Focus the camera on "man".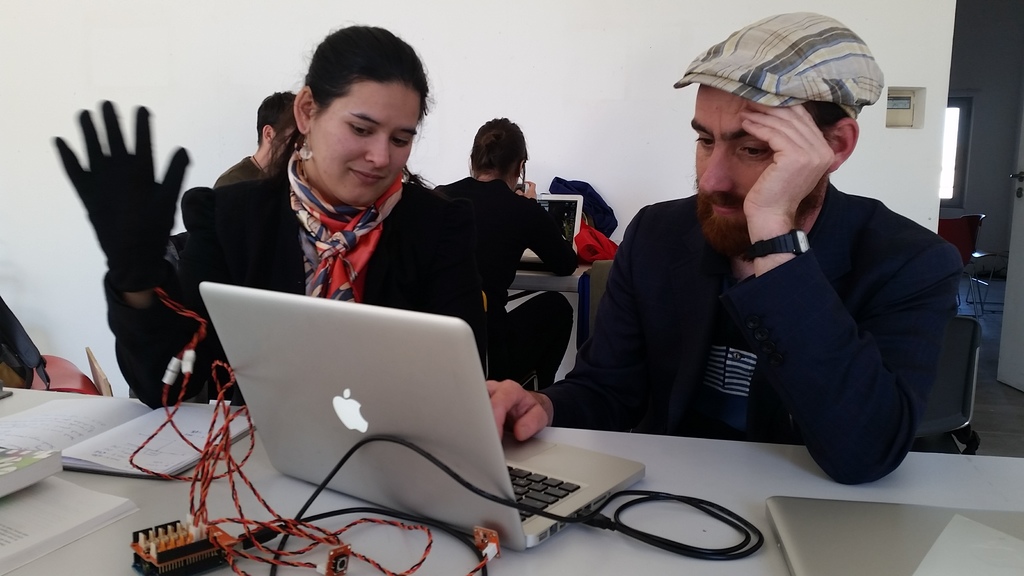
Focus region: select_region(213, 88, 298, 189).
